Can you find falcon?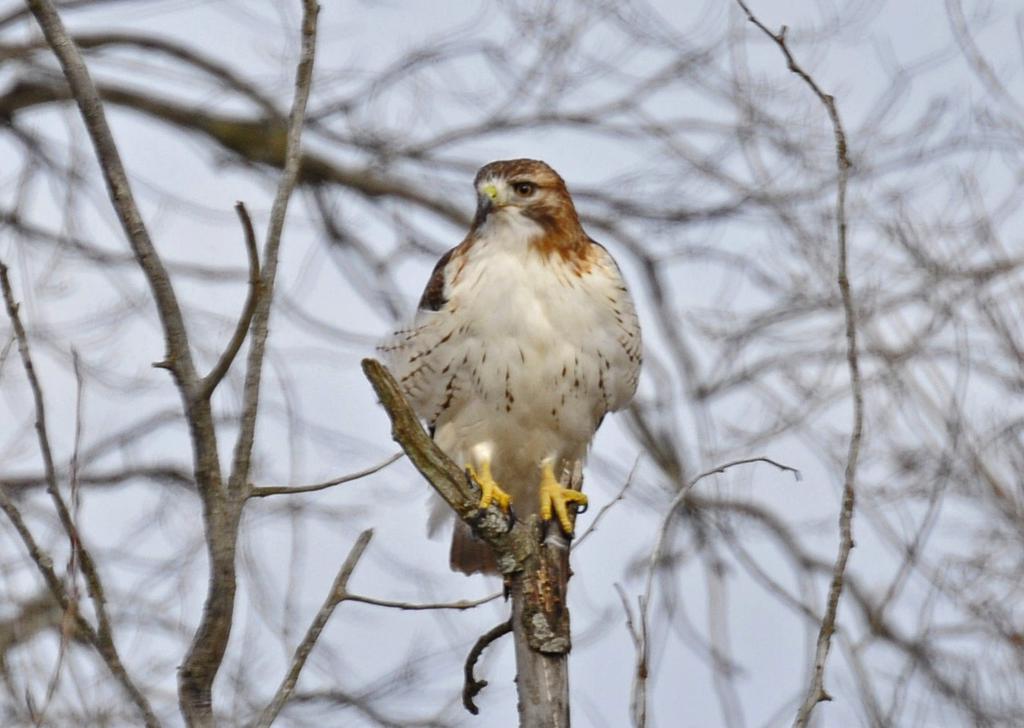
Yes, bounding box: box(374, 159, 644, 542).
